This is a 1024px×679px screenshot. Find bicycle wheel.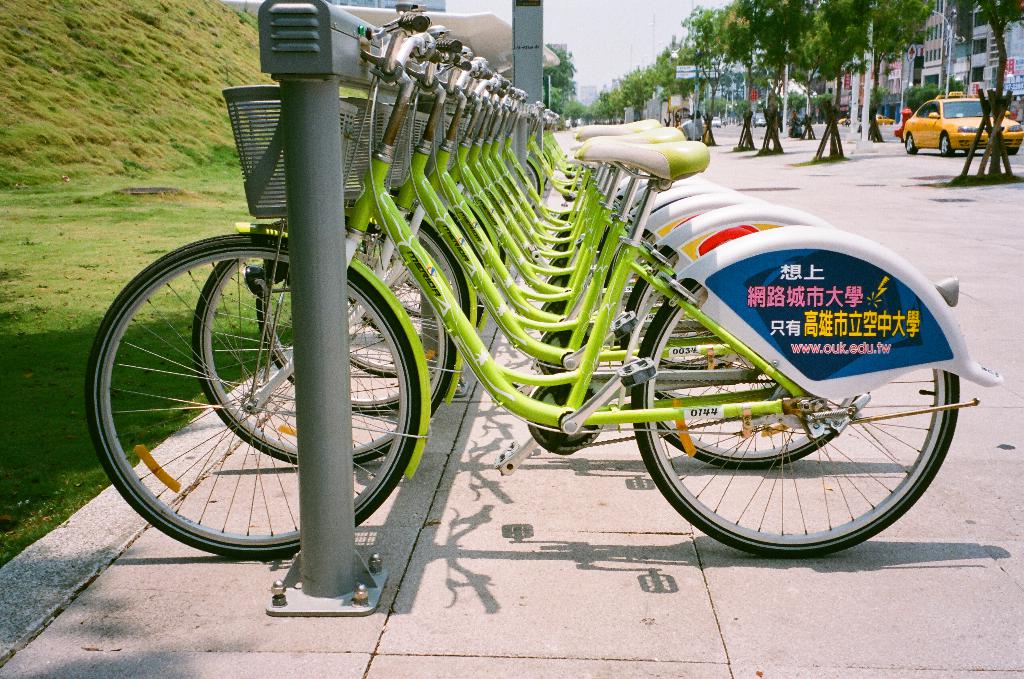
Bounding box: (x1=253, y1=199, x2=457, y2=414).
